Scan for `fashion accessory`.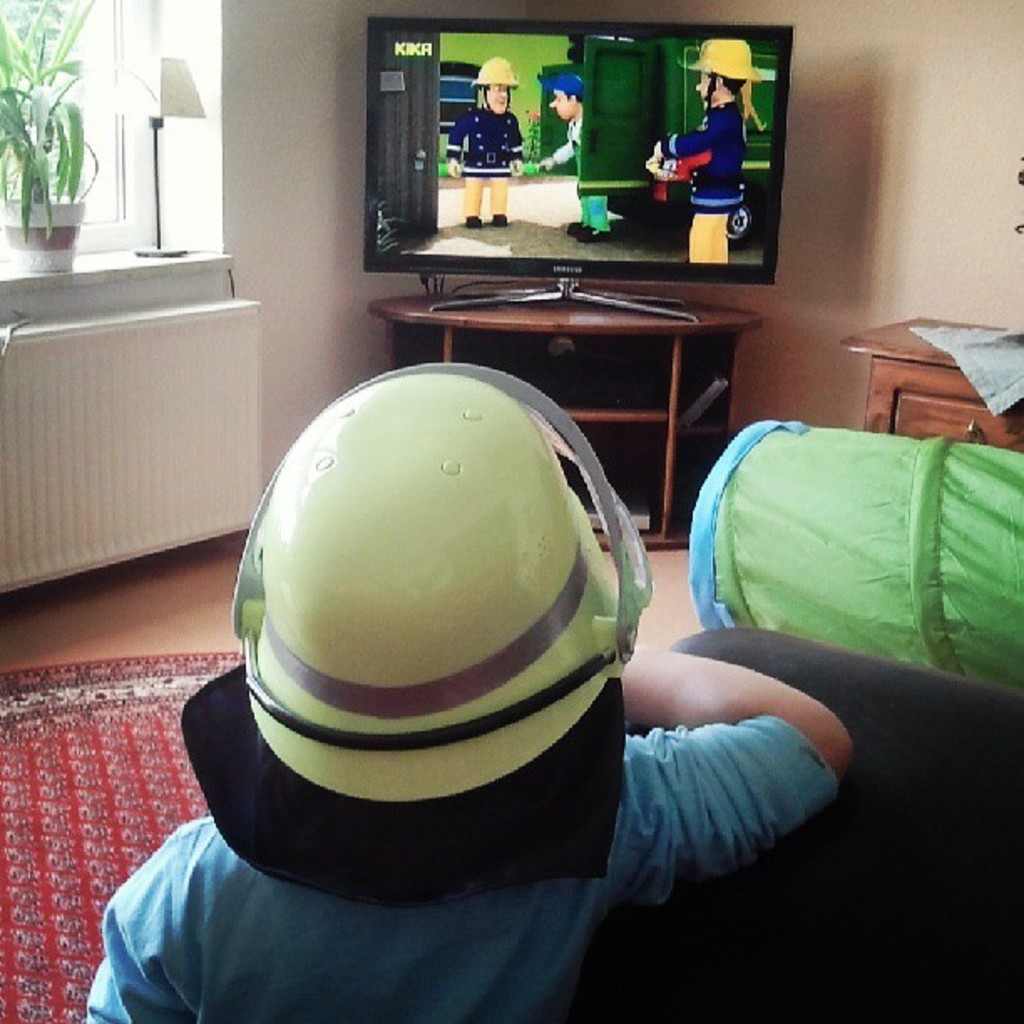
Scan result: <region>474, 55, 519, 110</region>.
